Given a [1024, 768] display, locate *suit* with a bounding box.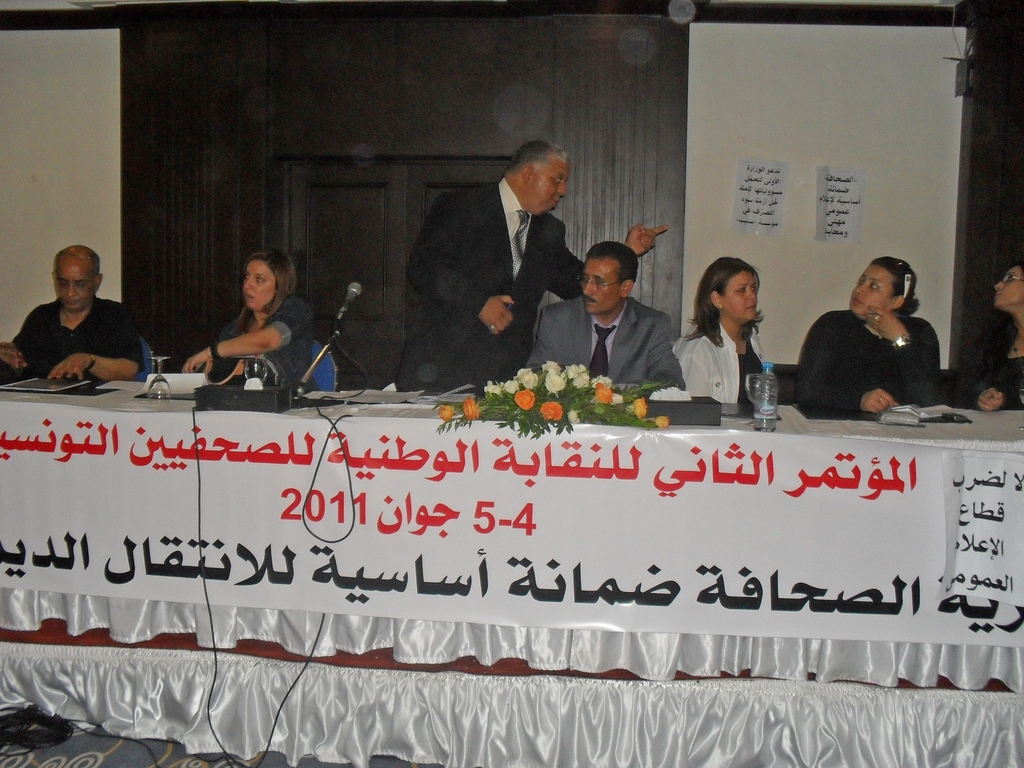
Located: 394,177,584,395.
